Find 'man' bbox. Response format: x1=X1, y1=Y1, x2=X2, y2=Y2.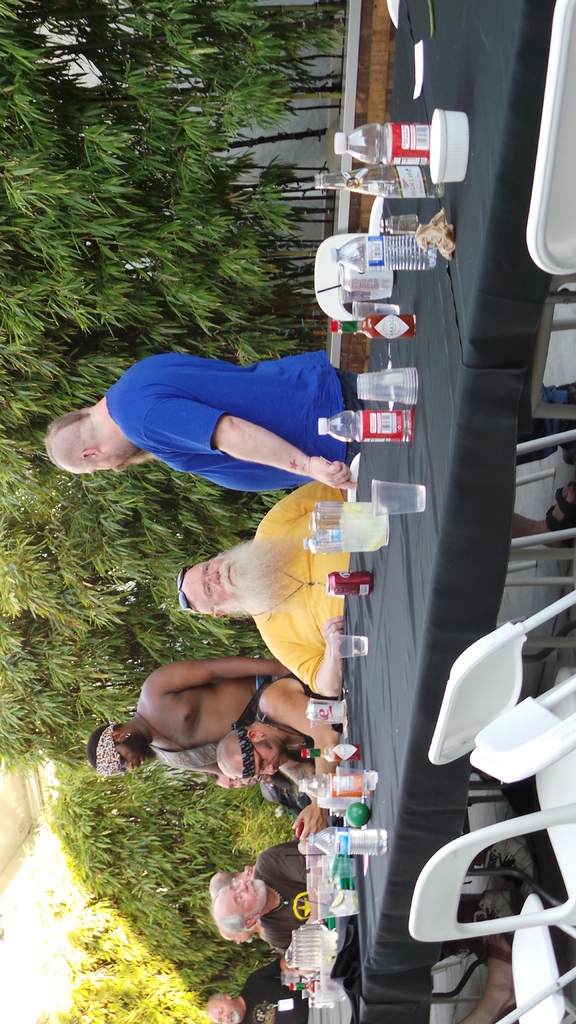
x1=44, y1=351, x2=365, y2=488.
